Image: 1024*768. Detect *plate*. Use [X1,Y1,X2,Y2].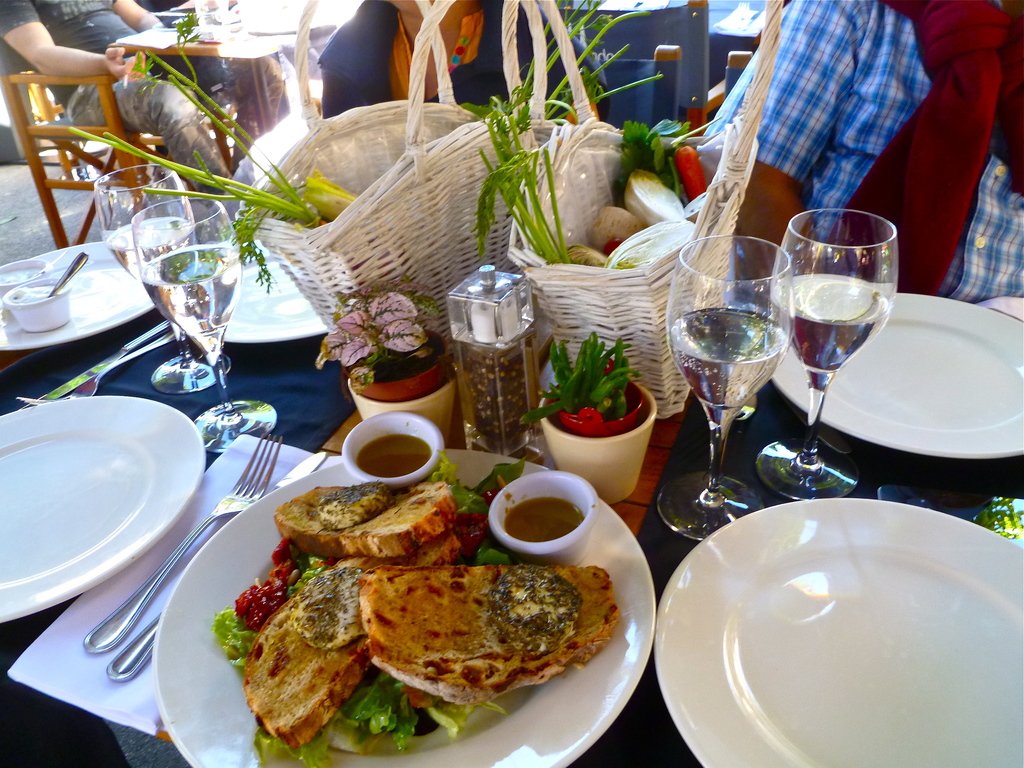
[771,290,1023,452].
